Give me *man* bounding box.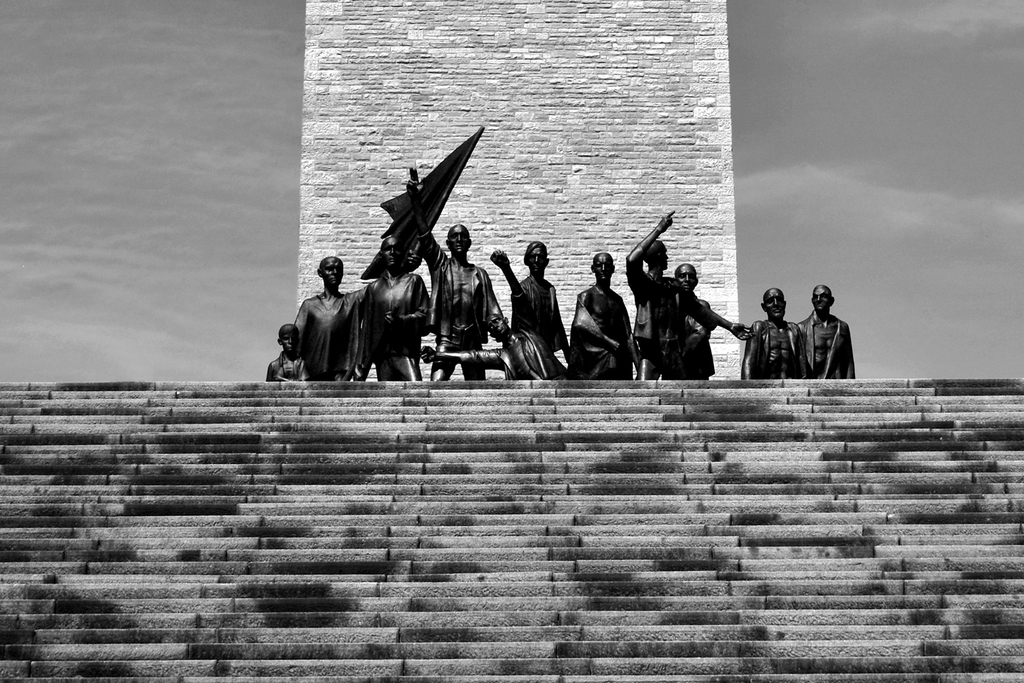
x1=628, y1=210, x2=735, y2=379.
